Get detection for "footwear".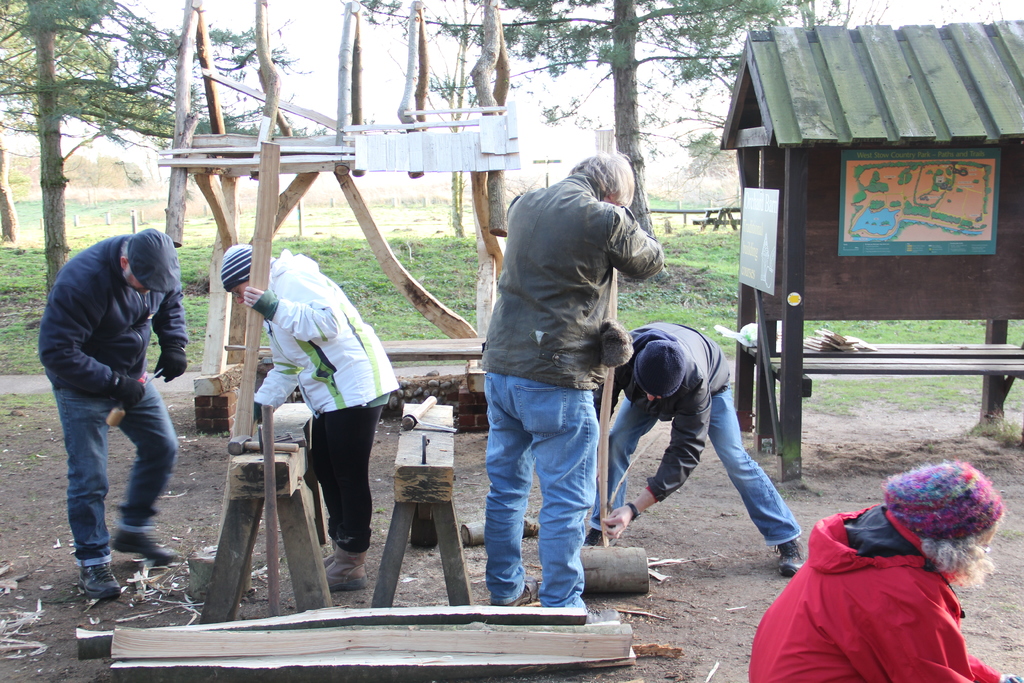
Detection: BBox(112, 531, 180, 565).
